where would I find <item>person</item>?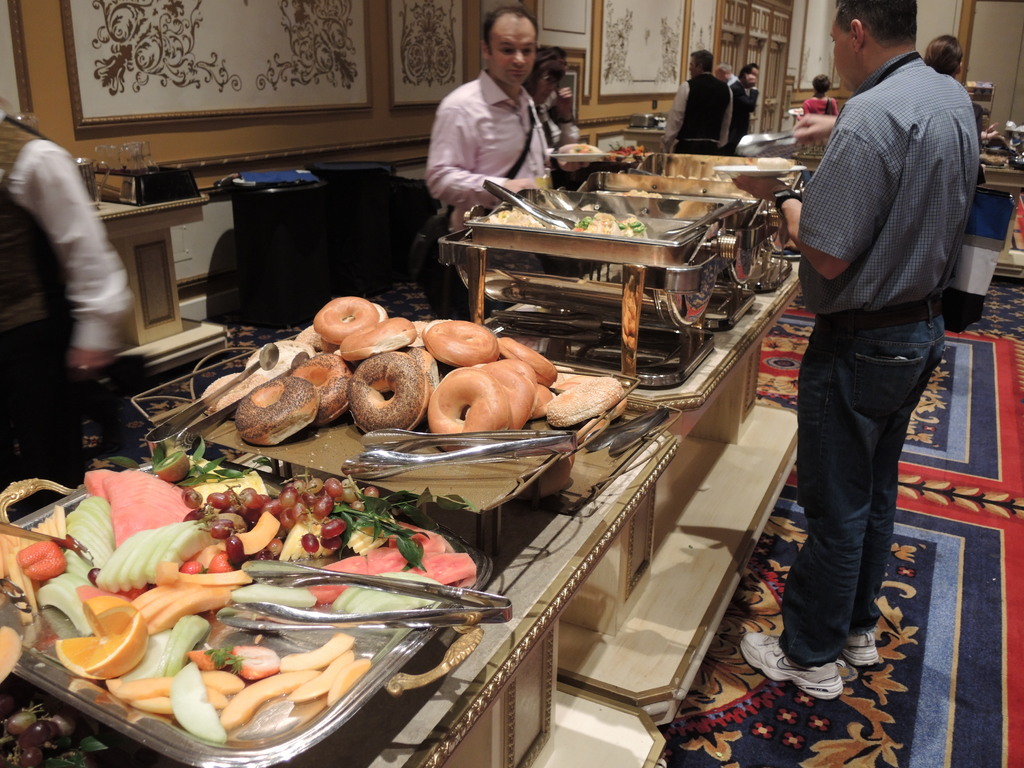
At <box>0,99,136,524</box>.
